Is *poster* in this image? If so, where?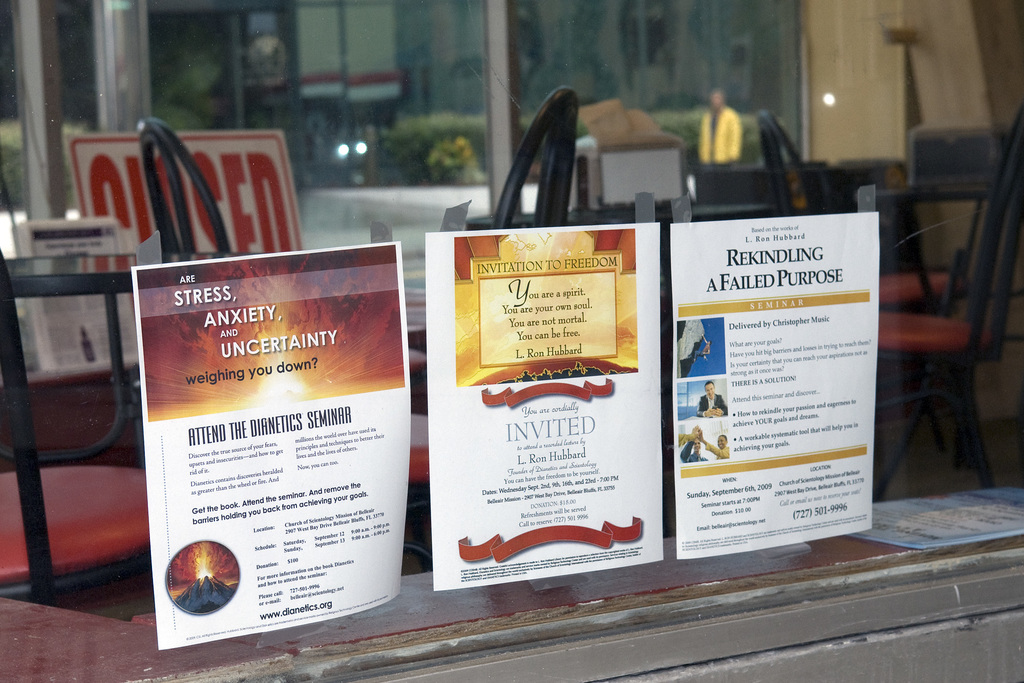
Yes, at (x1=430, y1=213, x2=661, y2=588).
